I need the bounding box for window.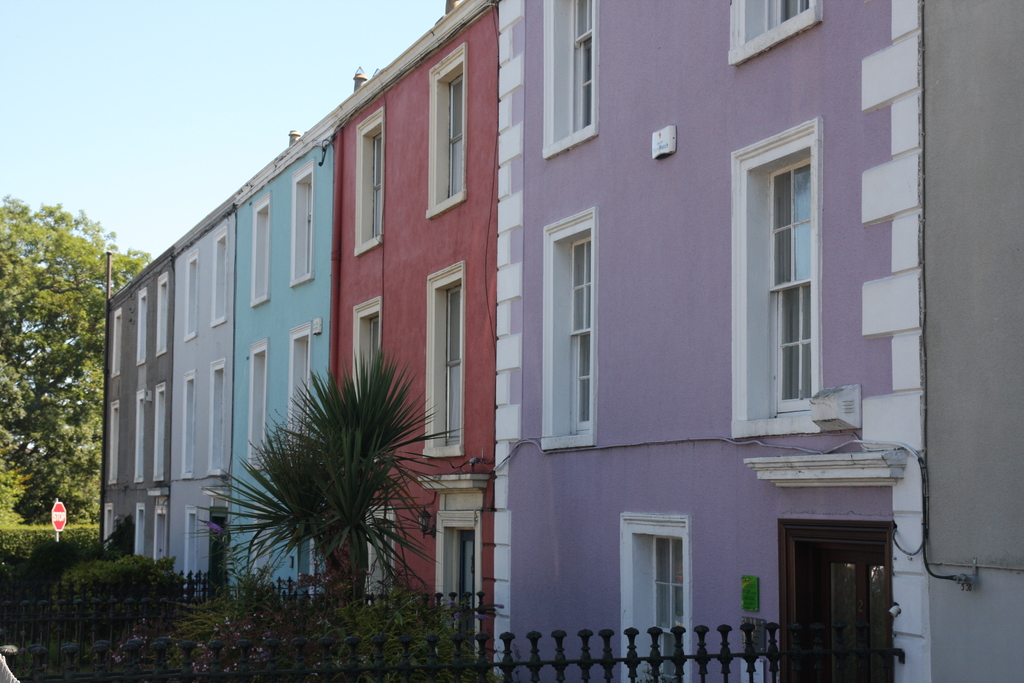
Here it is: (x1=539, y1=203, x2=595, y2=450).
